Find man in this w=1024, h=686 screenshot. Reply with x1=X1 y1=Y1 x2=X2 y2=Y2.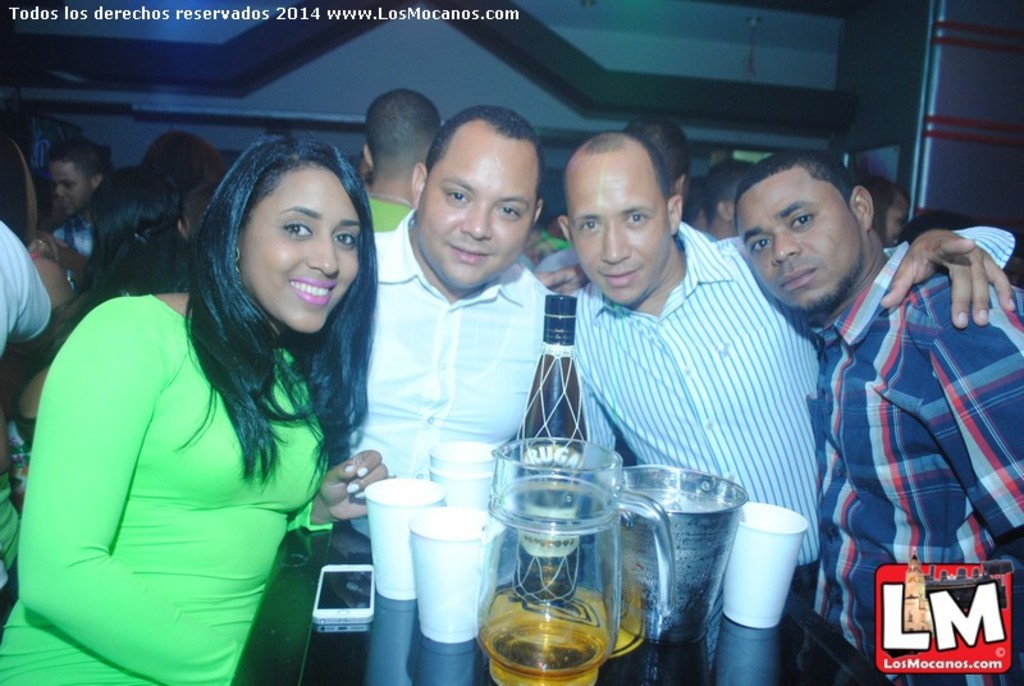
x1=42 y1=134 x2=104 y2=214.
